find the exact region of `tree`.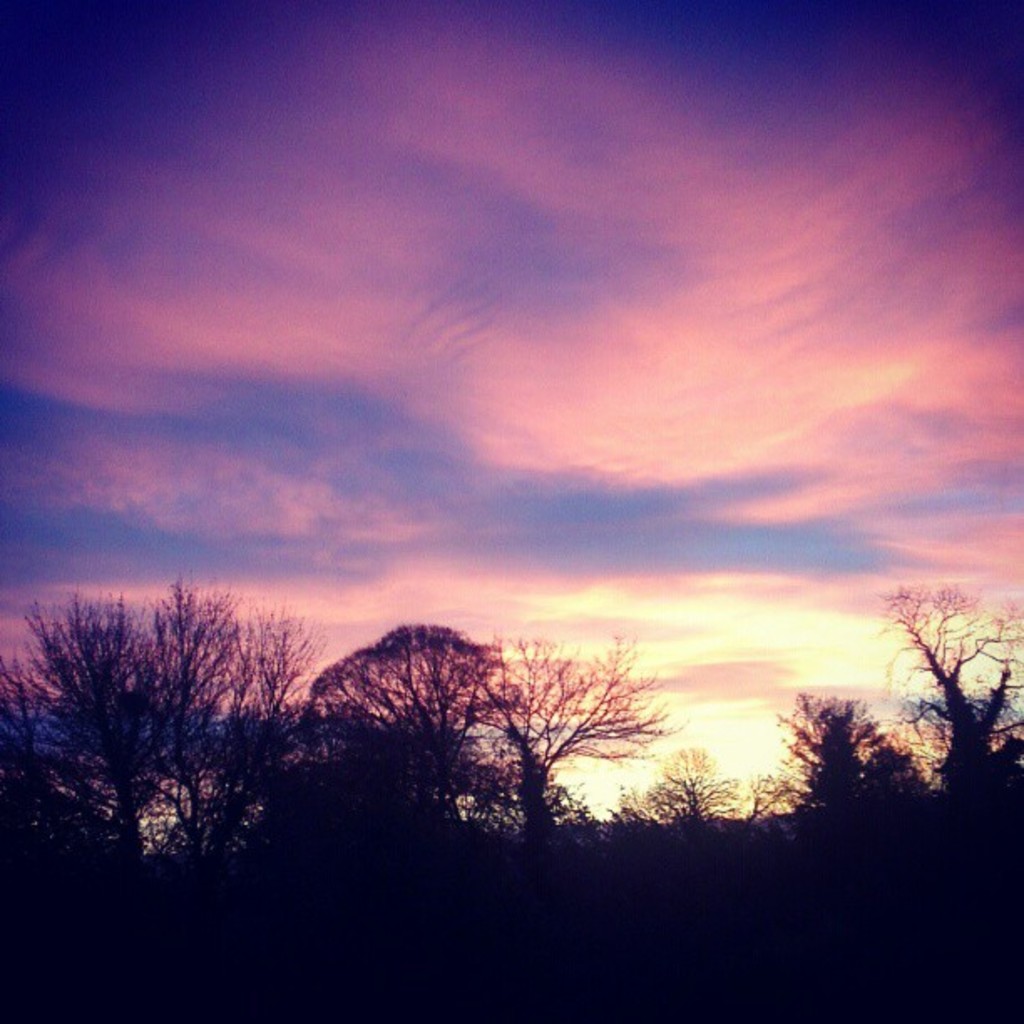
Exact region: [left=17, top=591, right=176, bottom=865].
